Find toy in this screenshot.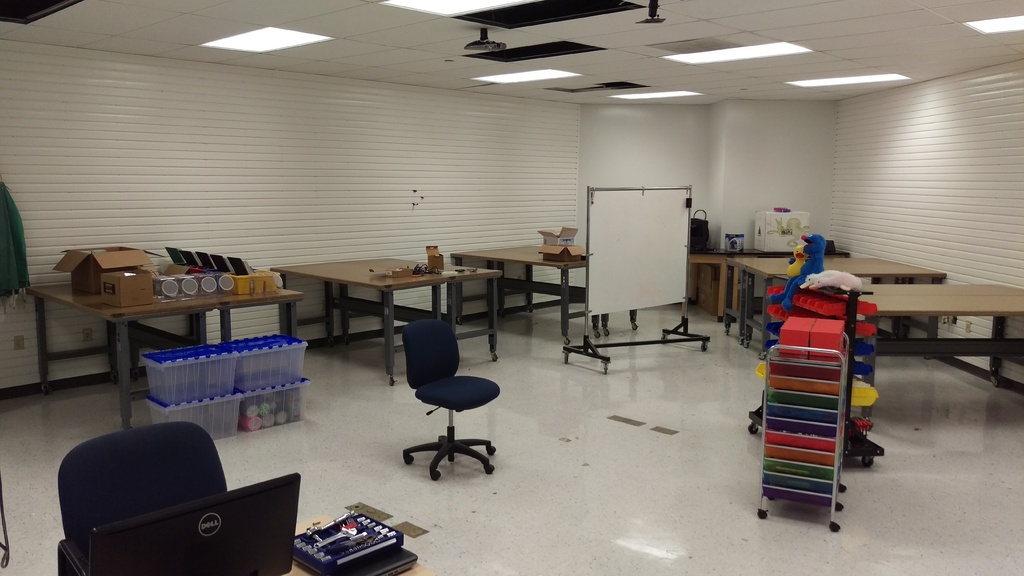
The bounding box for toy is box=[778, 233, 830, 312].
